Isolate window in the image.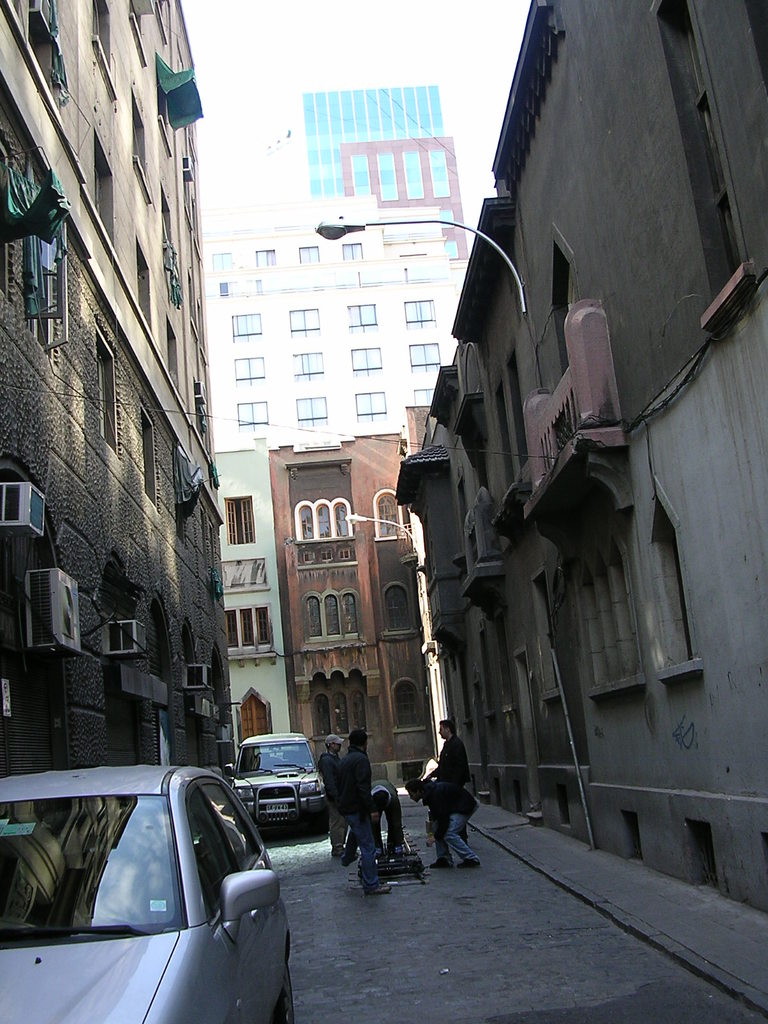
Isolated region: left=355, top=390, right=384, bottom=423.
